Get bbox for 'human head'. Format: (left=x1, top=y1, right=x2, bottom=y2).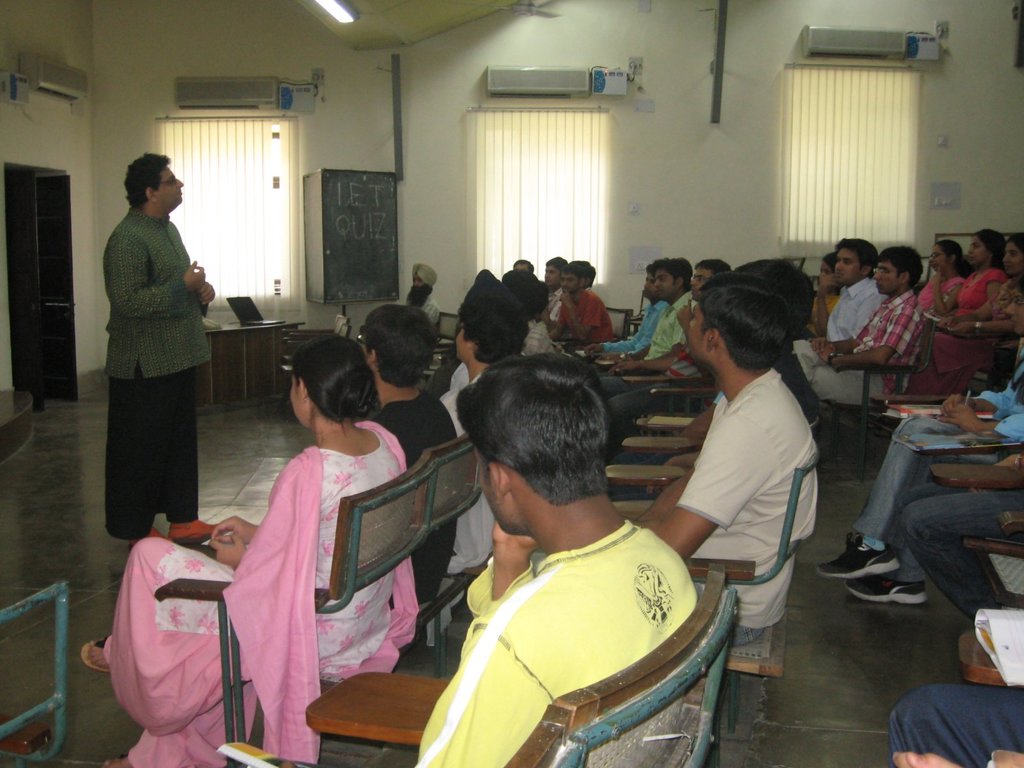
(left=834, top=237, right=882, bottom=282).
